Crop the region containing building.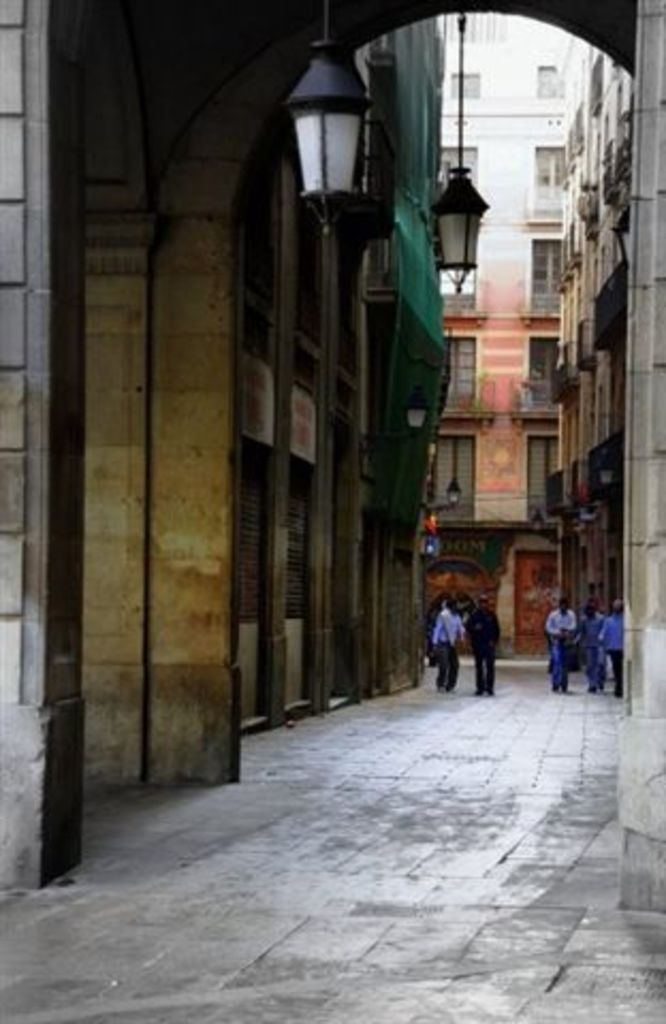
Crop region: <region>224, 9, 463, 745</region>.
